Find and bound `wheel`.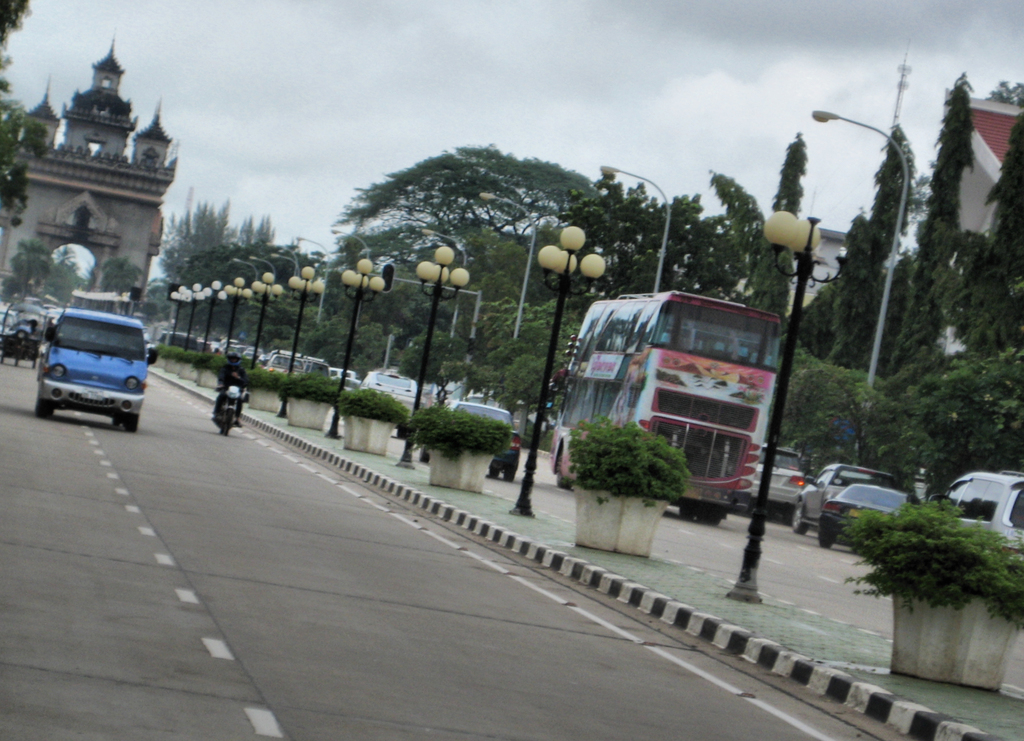
Bound: region(678, 506, 694, 519).
